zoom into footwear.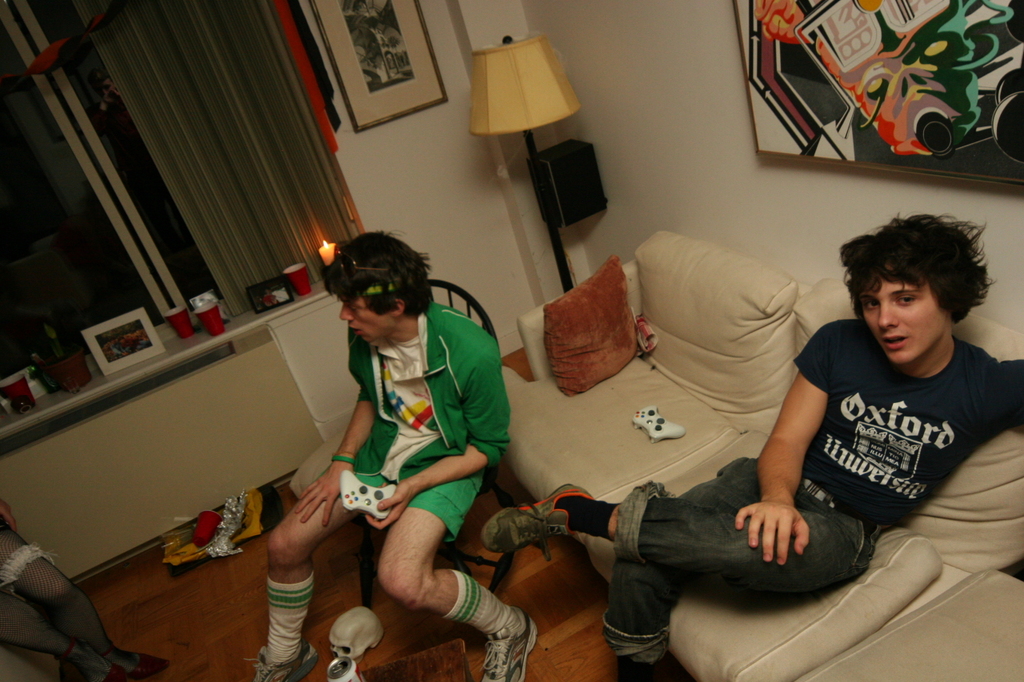
Zoom target: pyautogui.locateOnScreen(482, 481, 593, 564).
